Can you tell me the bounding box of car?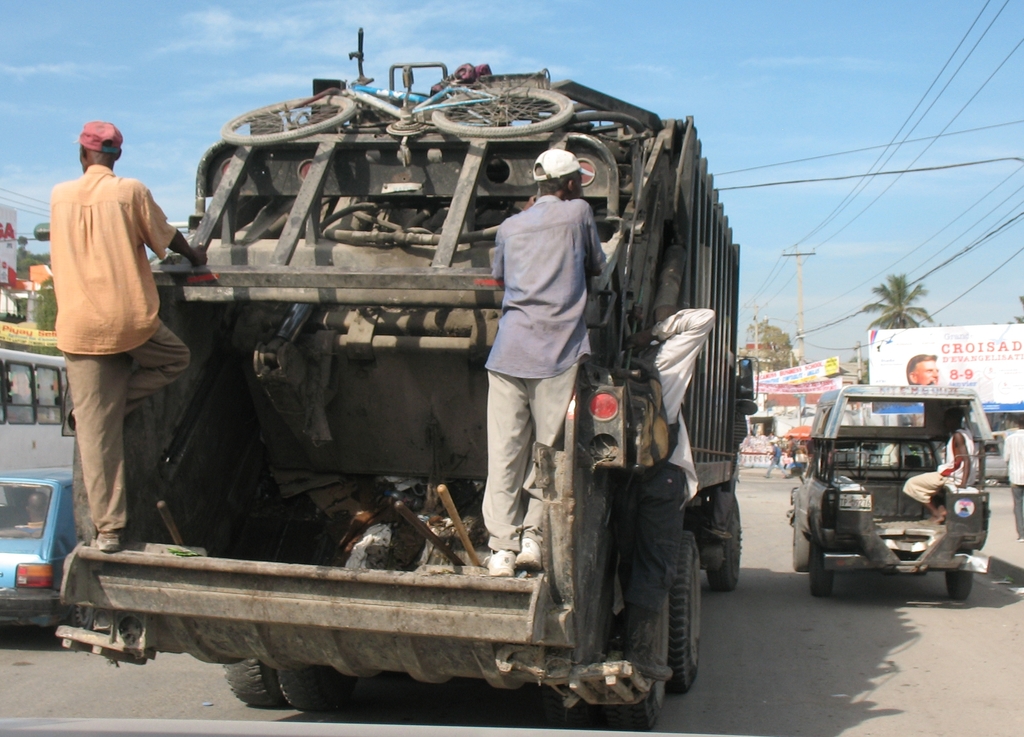
(x1=982, y1=431, x2=1005, y2=487).
